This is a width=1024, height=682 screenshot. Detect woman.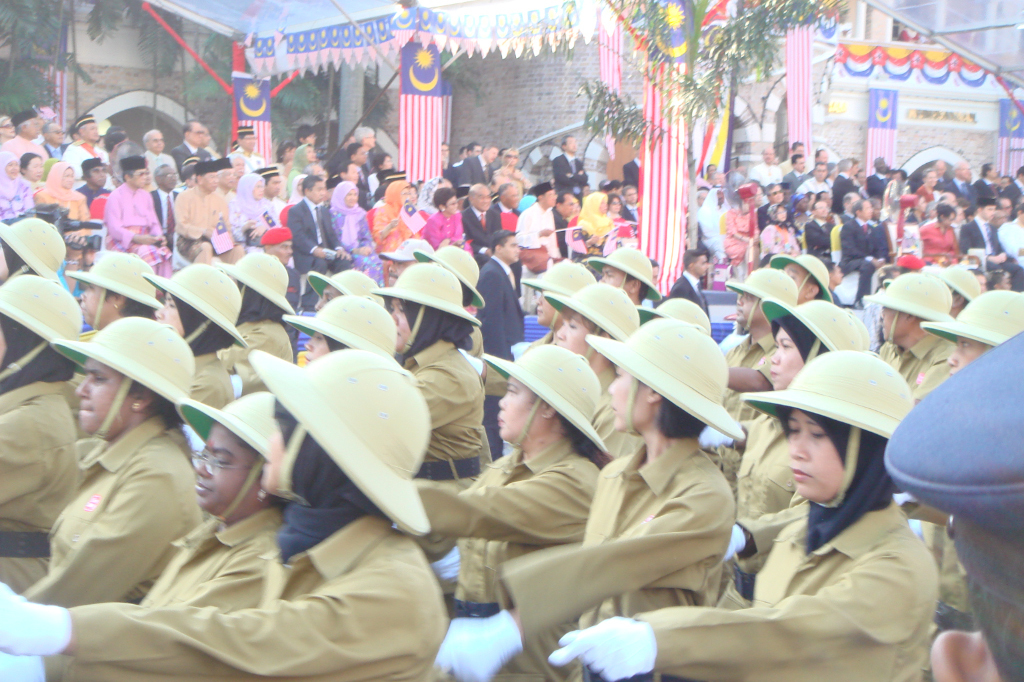
(918, 168, 944, 211).
